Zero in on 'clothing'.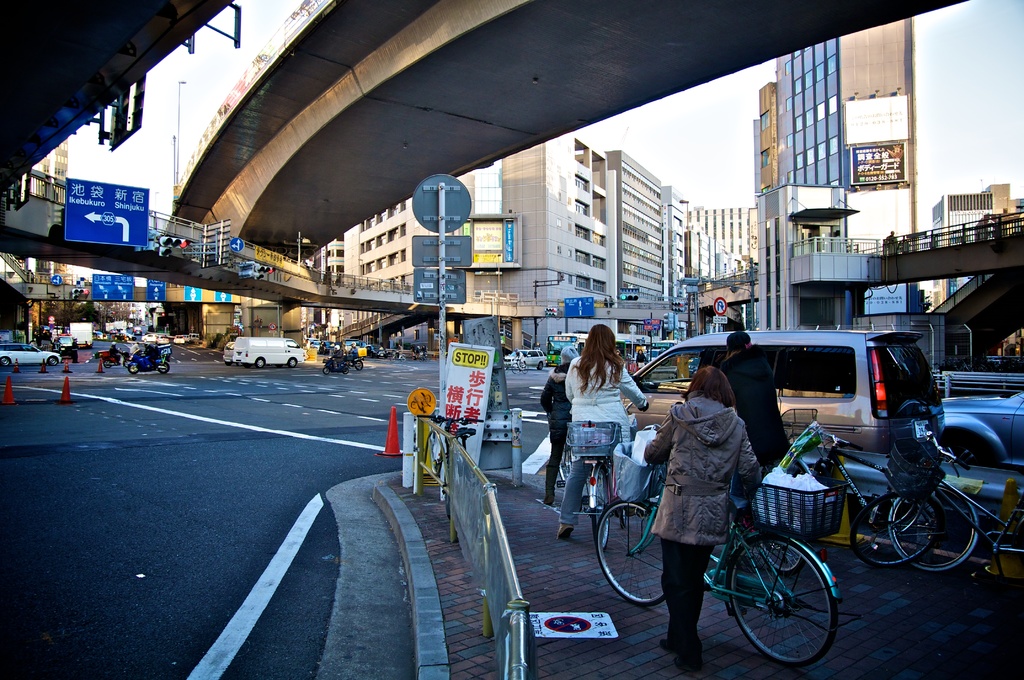
Zeroed in: l=643, t=343, r=817, b=626.
